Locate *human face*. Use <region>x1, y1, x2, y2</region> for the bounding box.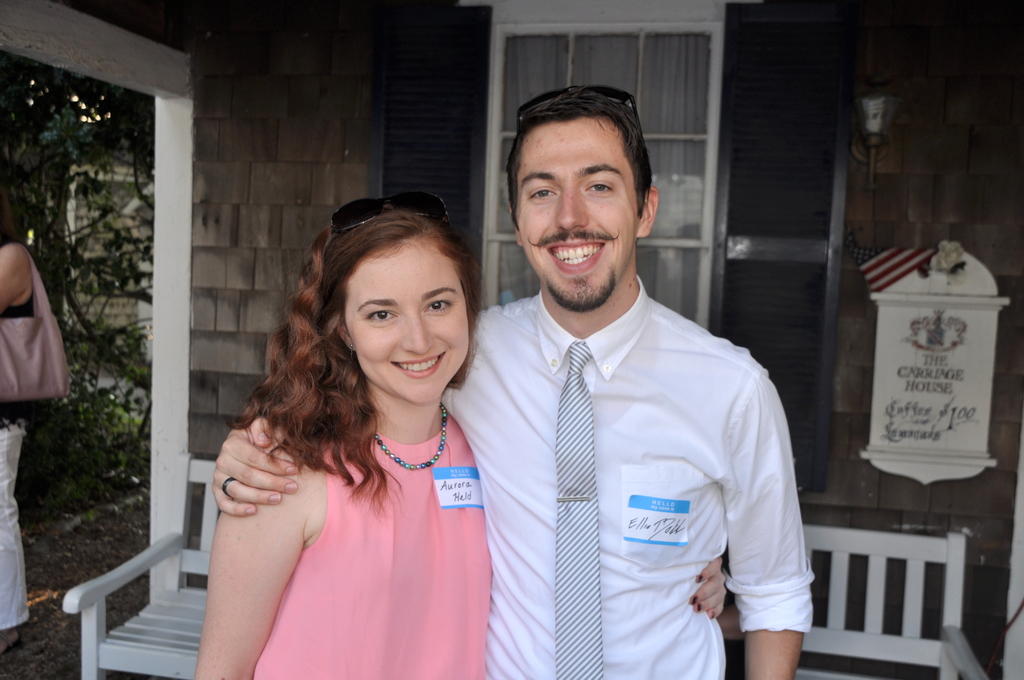
<region>515, 115, 641, 308</region>.
